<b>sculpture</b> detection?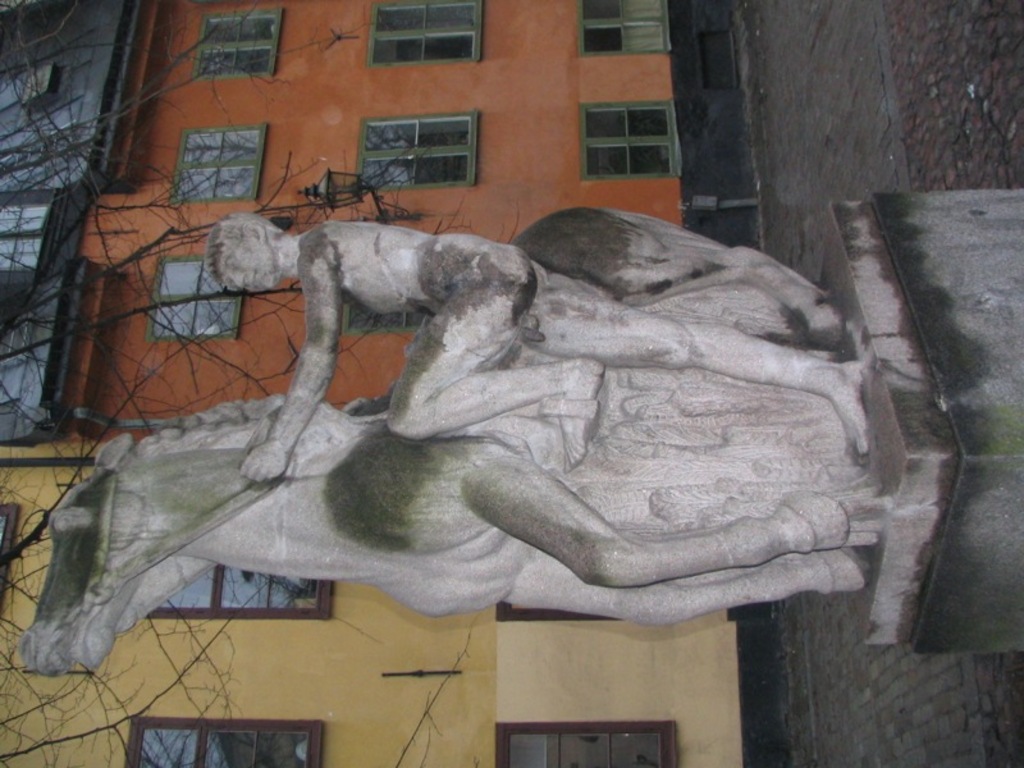
locate(51, 155, 929, 682)
